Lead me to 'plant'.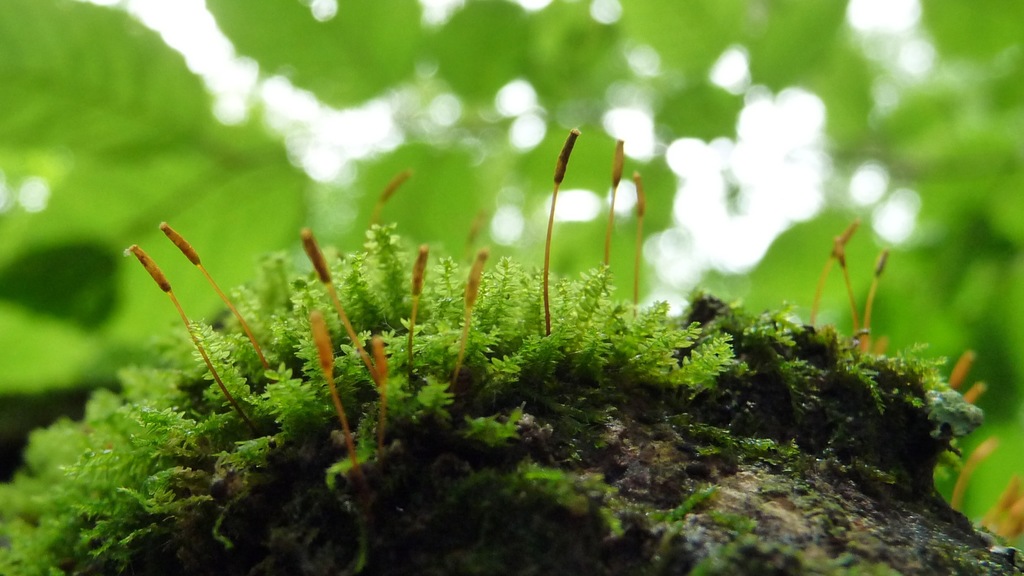
Lead to (66, 129, 1023, 573).
